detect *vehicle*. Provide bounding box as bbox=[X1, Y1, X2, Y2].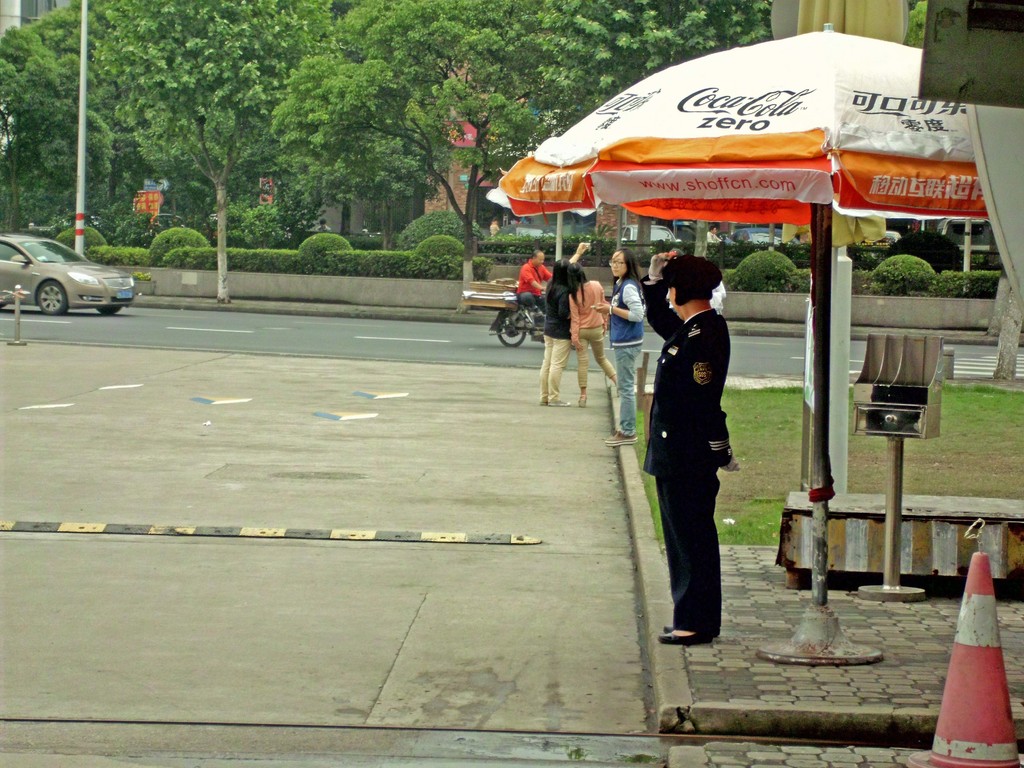
bbox=[490, 290, 547, 348].
